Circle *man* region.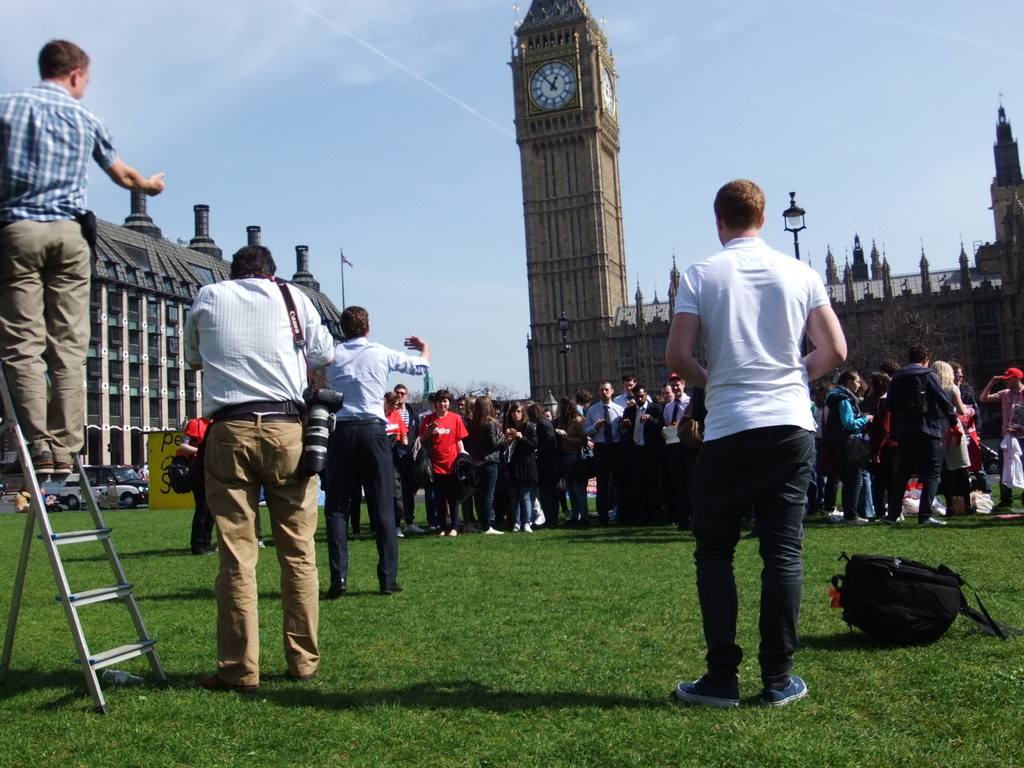
Region: (178, 243, 330, 692).
